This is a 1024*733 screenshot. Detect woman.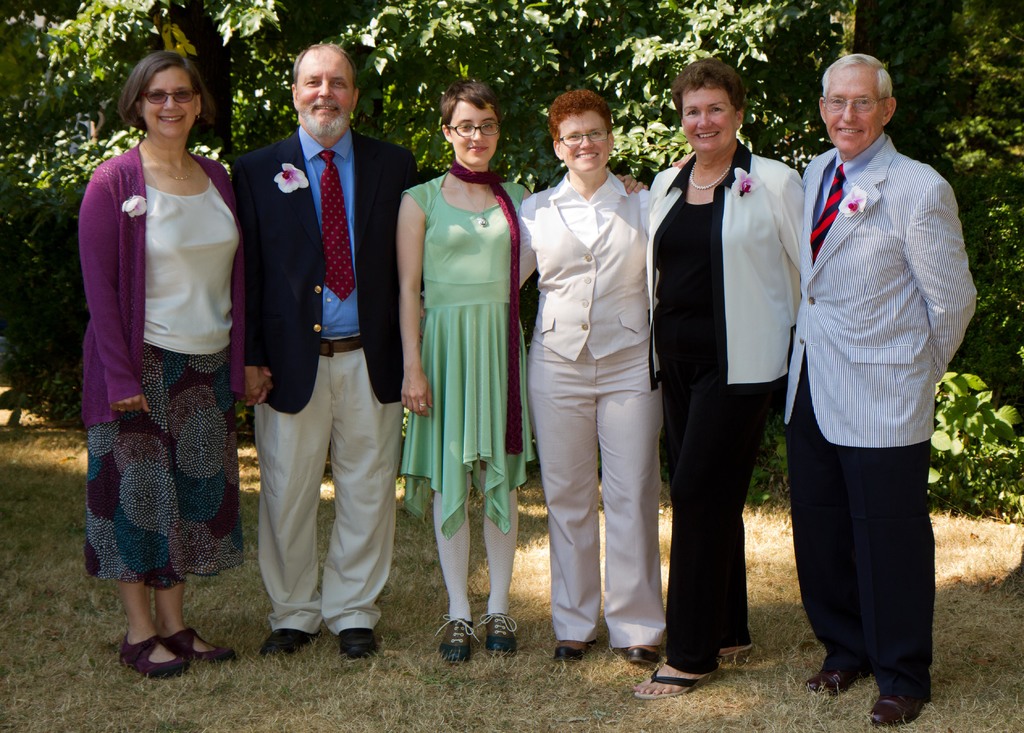
(left=391, top=75, right=653, bottom=670).
